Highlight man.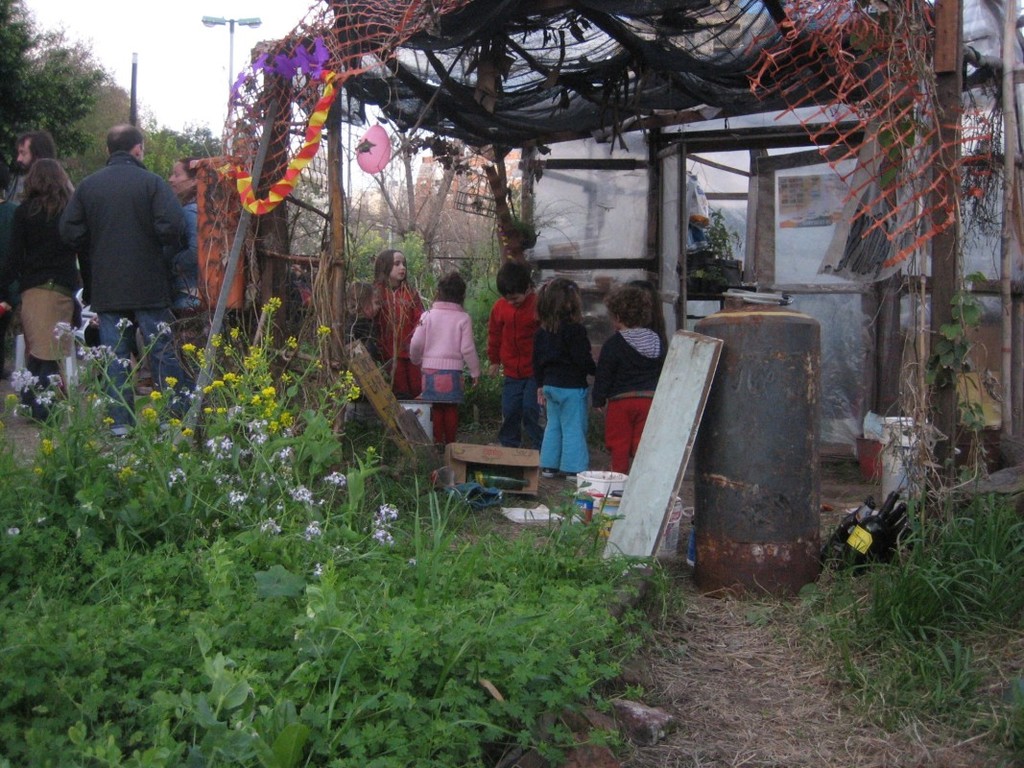
Highlighted region: [left=54, top=122, right=184, bottom=429].
